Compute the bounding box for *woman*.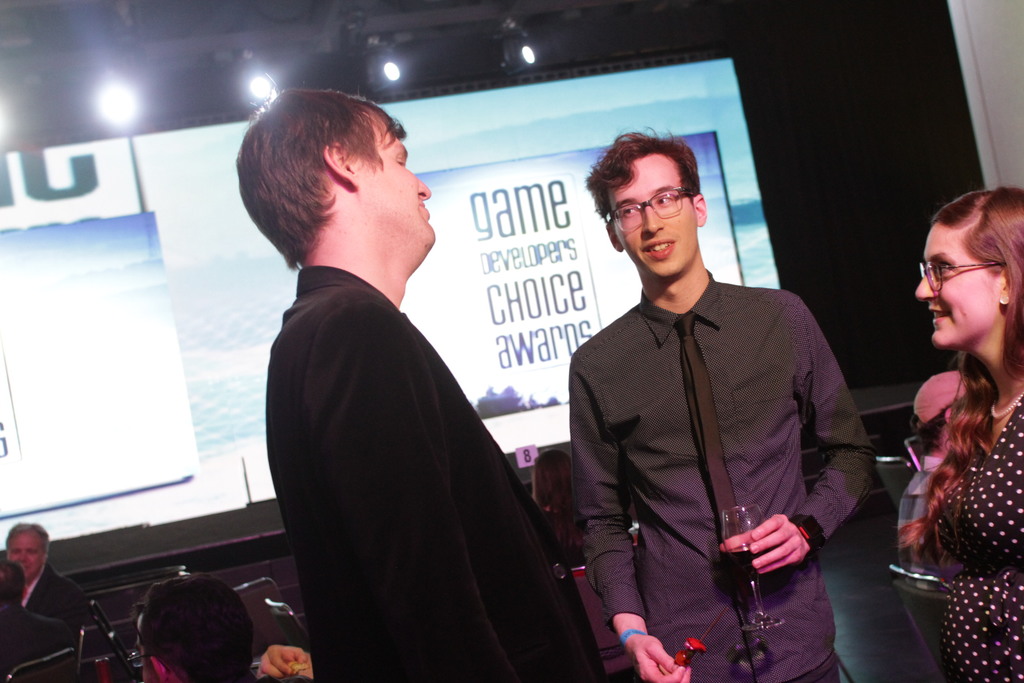
select_region(535, 450, 580, 562).
